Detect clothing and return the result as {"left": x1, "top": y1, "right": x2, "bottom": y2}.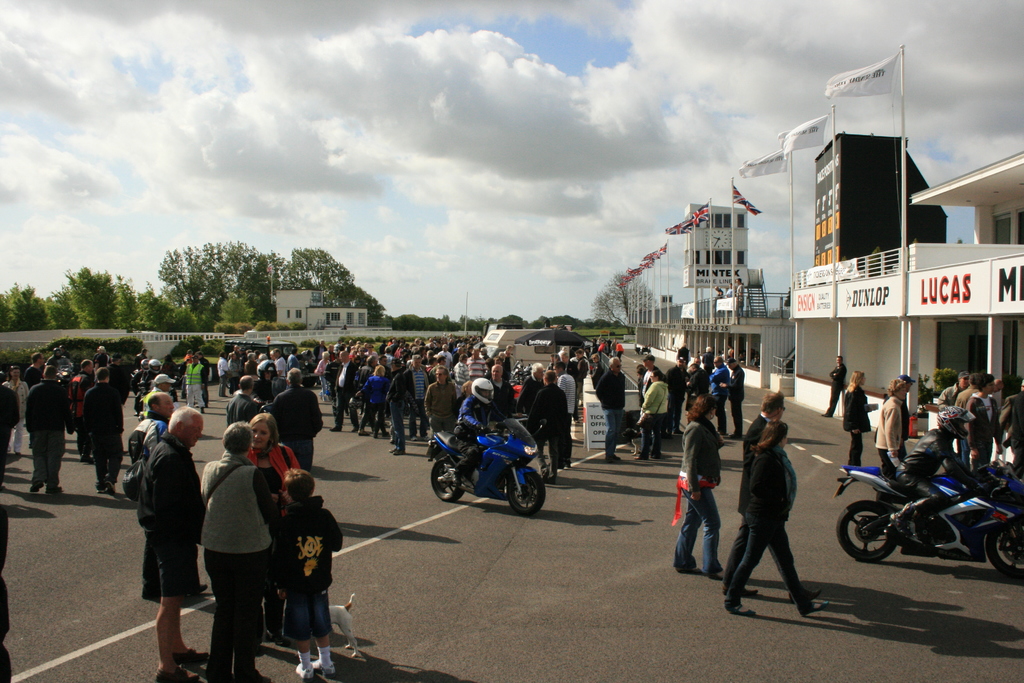
{"left": 937, "top": 386, "right": 958, "bottom": 434}.
